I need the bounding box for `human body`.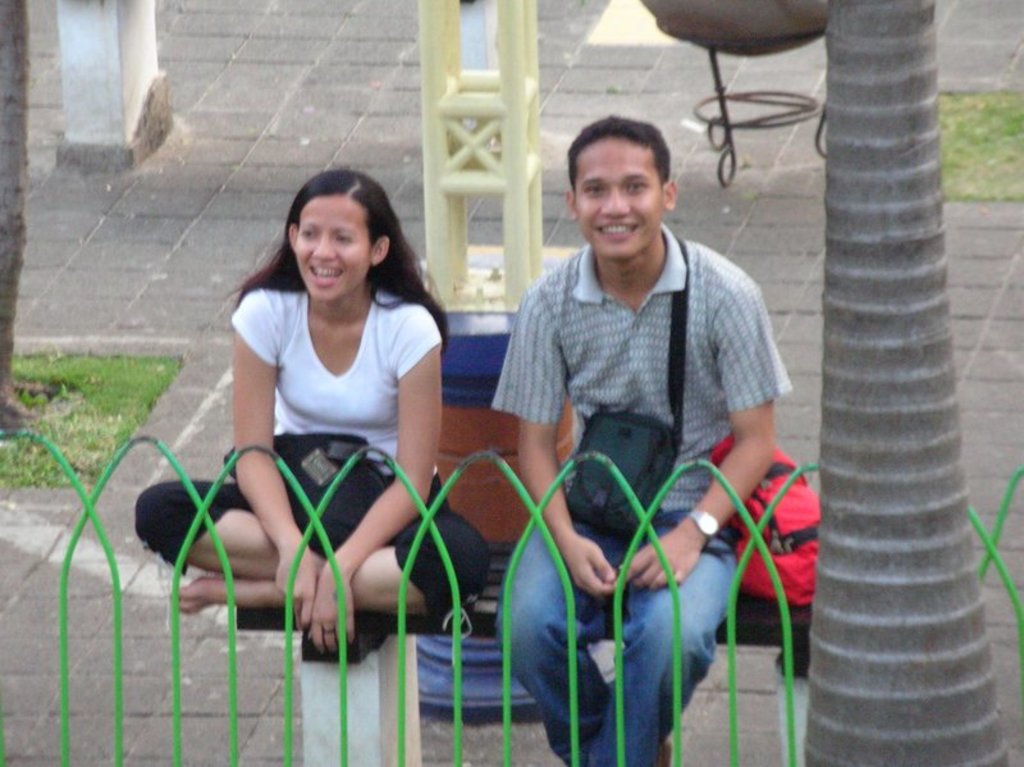
Here it is: BBox(502, 117, 790, 766).
